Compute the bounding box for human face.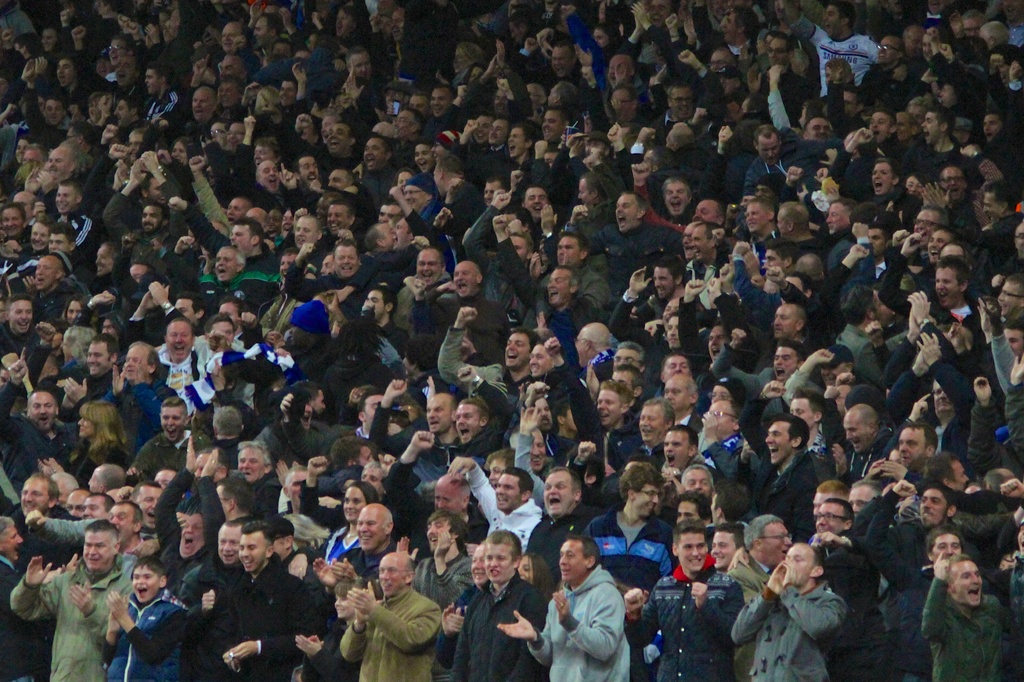
bbox=(759, 522, 790, 566).
